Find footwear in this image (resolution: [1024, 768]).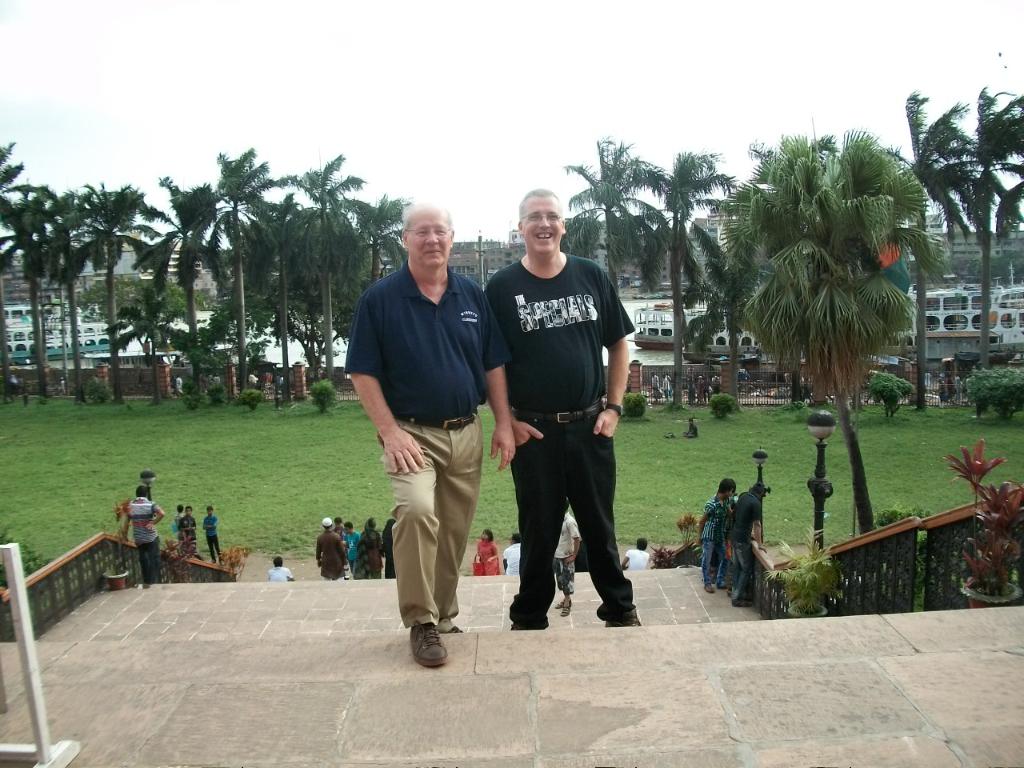
<region>733, 598, 752, 607</region>.
